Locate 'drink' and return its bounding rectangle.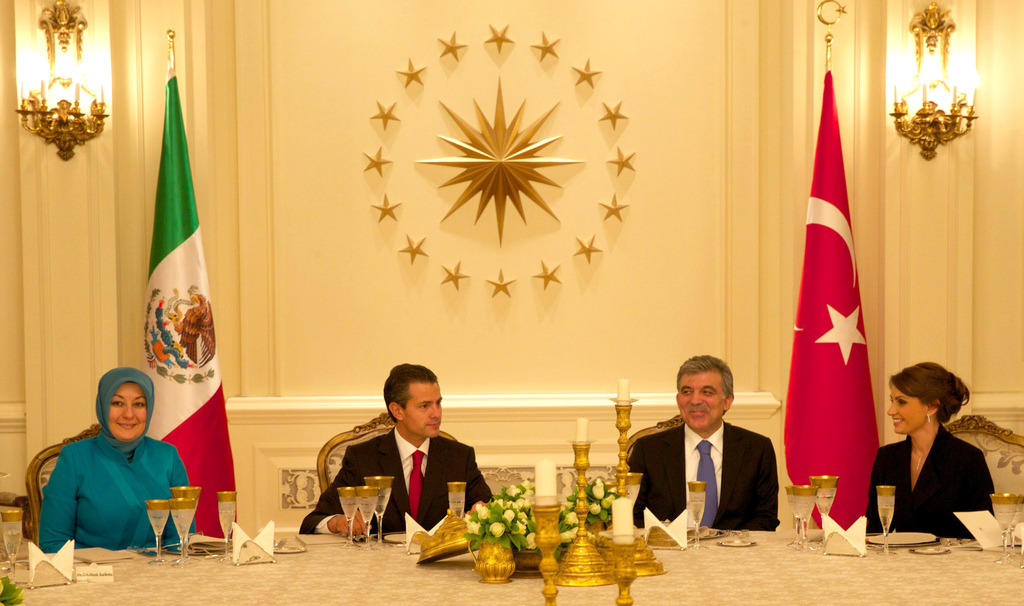
[left=170, top=502, right=191, bottom=564].
